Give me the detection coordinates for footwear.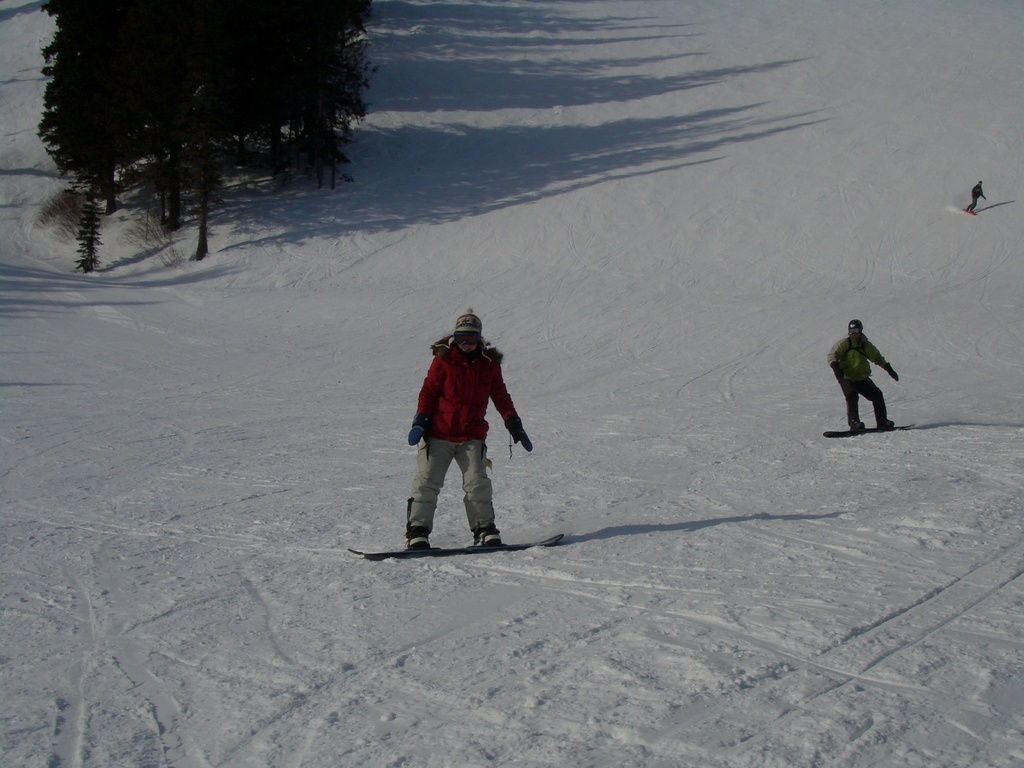
[406,529,429,548].
